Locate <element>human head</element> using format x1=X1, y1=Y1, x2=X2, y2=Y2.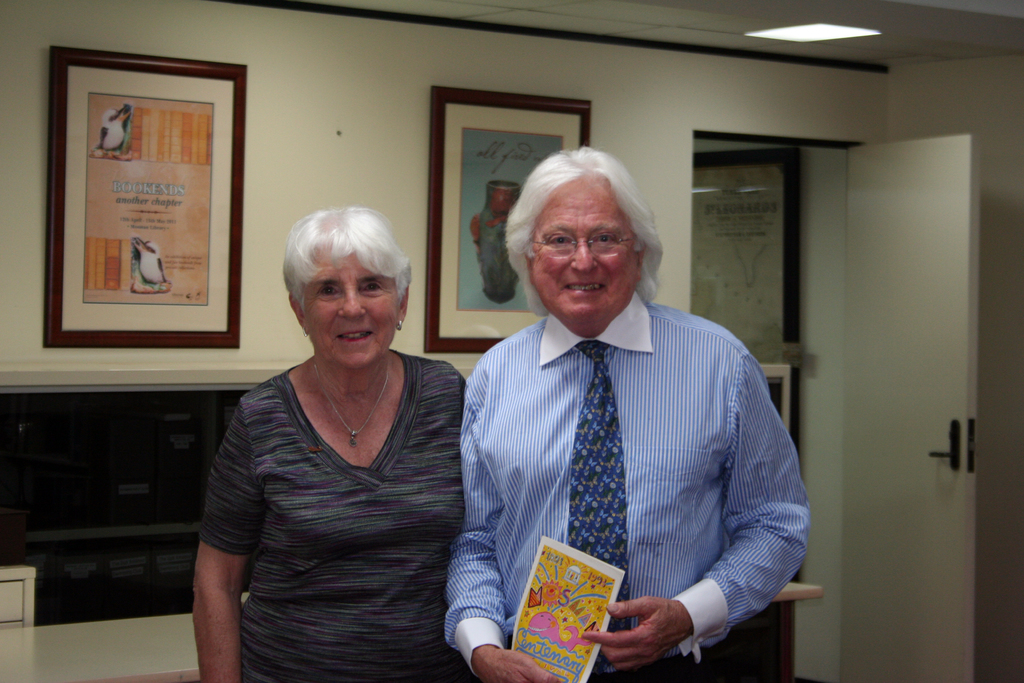
x1=520, y1=150, x2=656, y2=323.
